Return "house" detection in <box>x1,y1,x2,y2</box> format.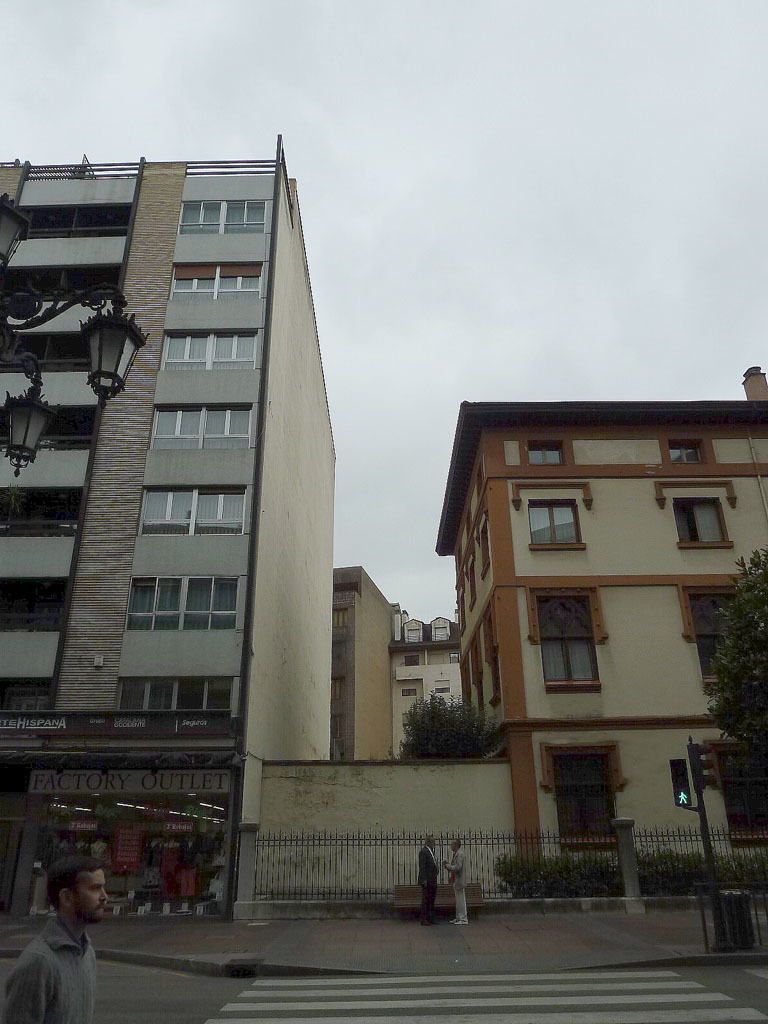
<box>405,340,767,890</box>.
